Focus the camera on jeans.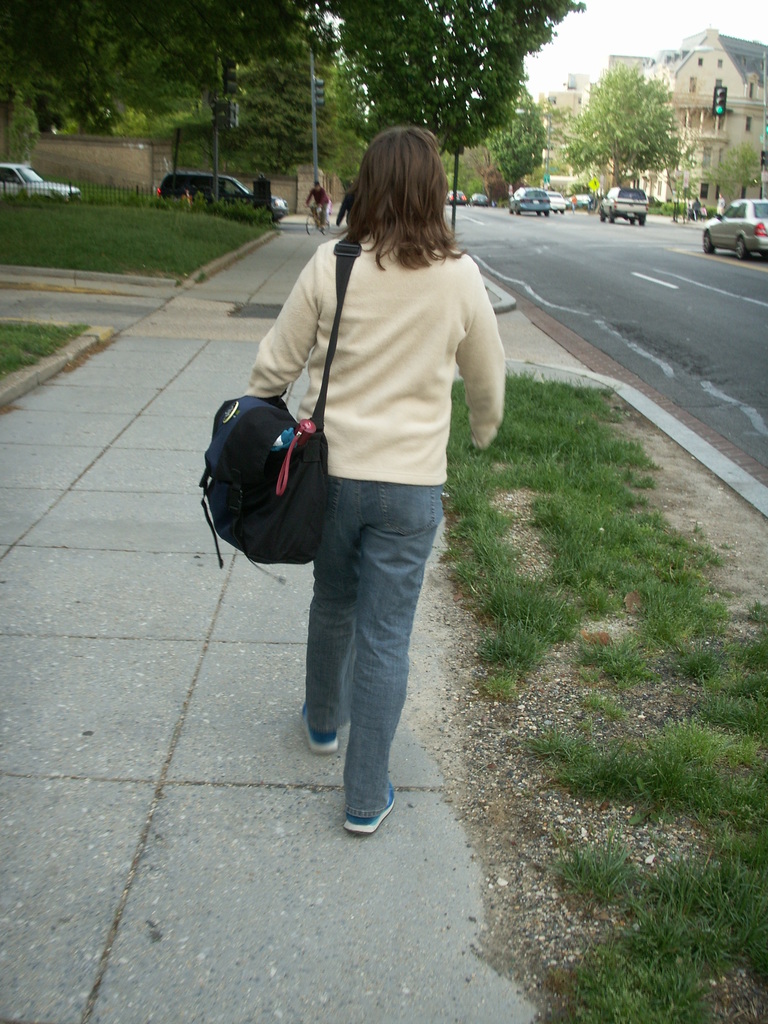
Focus region: left=284, top=477, right=451, bottom=846.
